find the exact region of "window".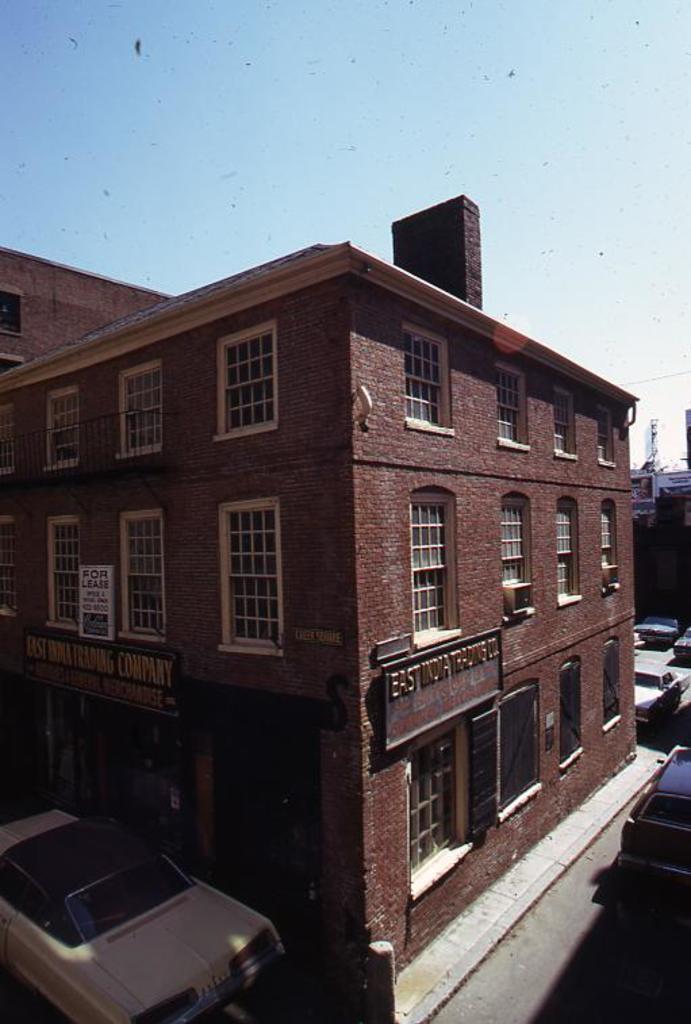
Exact region: Rect(46, 511, 82, 633).
